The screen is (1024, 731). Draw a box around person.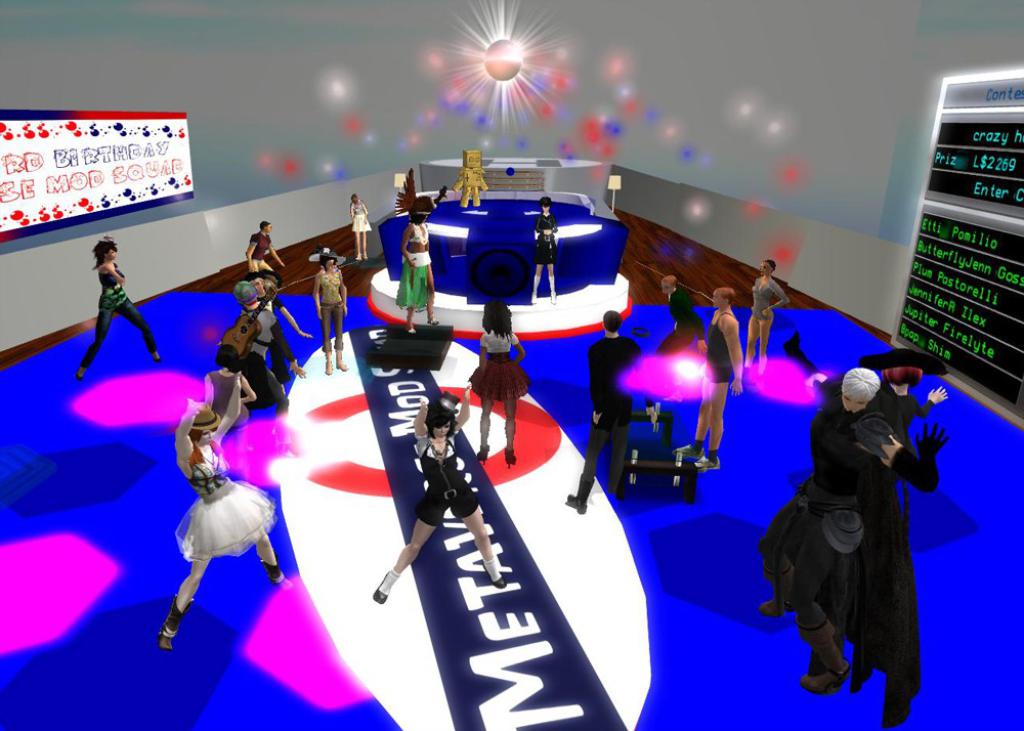
313/252/350/371.
